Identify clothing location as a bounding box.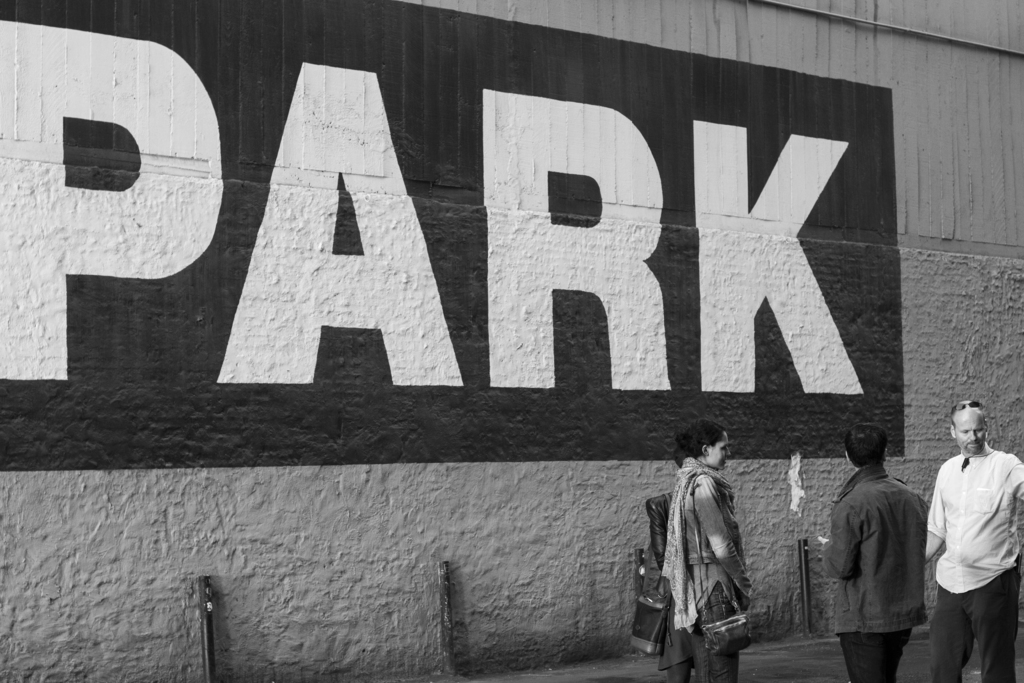
l=820, t=461, r=928, b=682.
